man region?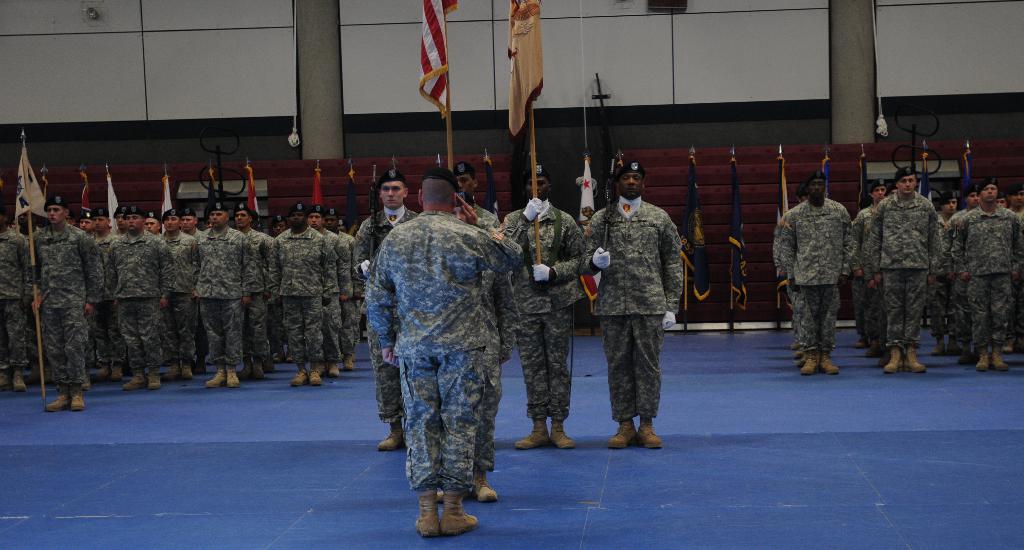
select_region(771, 170, 855, 373)
